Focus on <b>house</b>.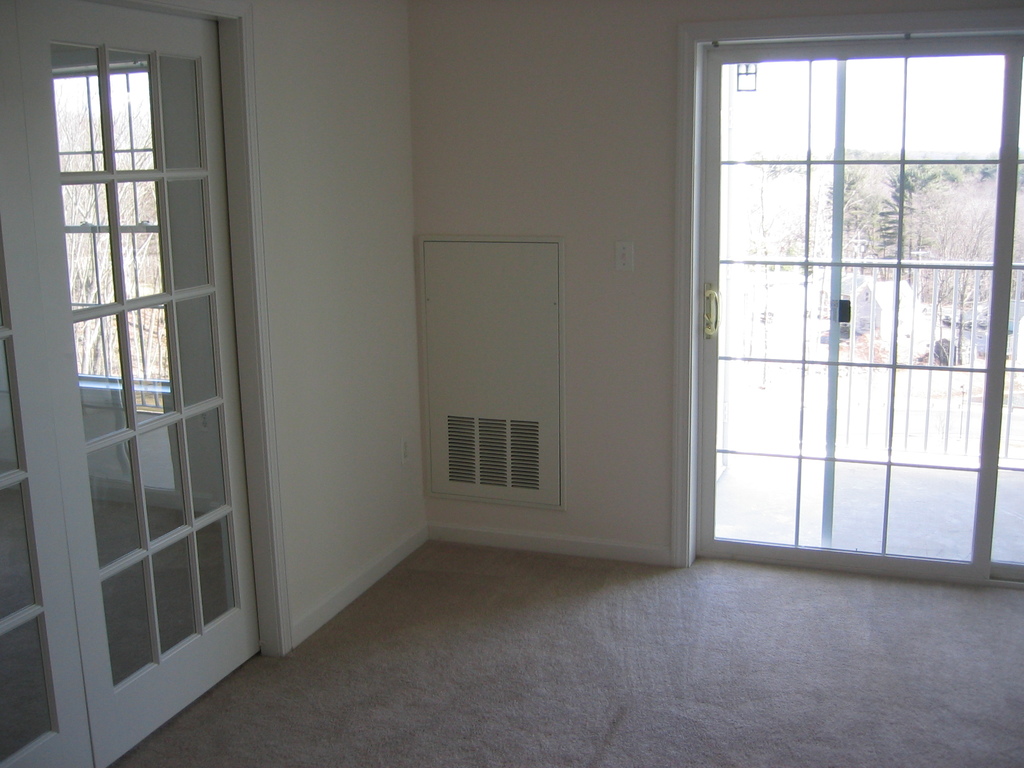
Focused at select_region(3, 0, 1023, 767).
